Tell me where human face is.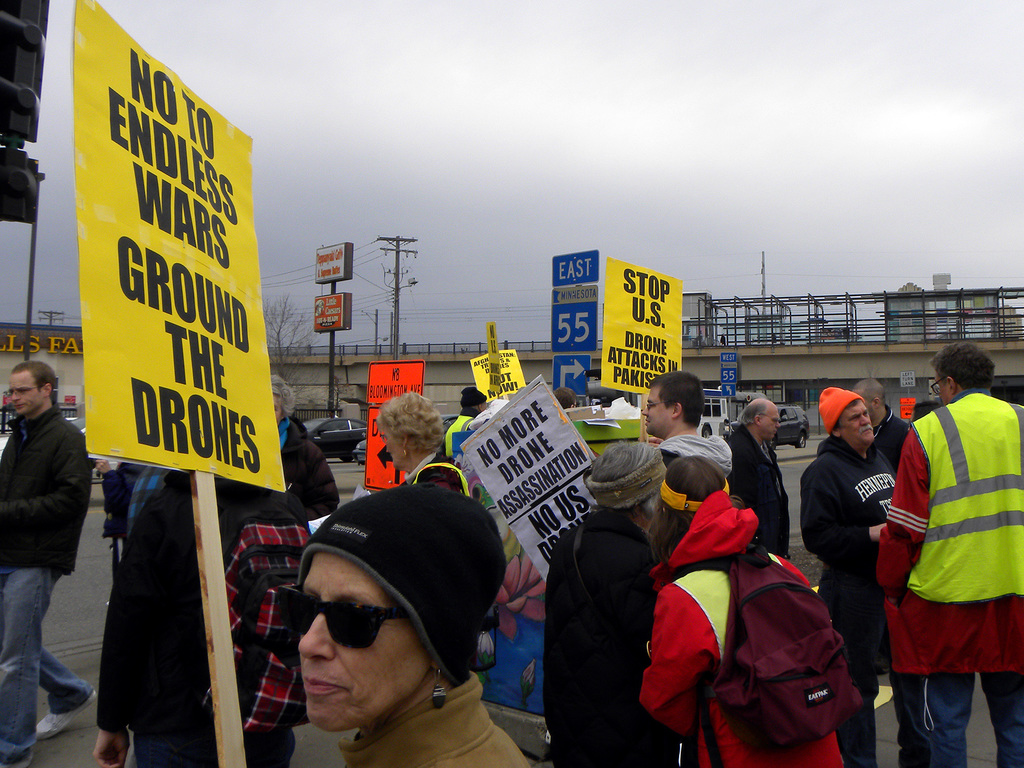
human face is at locate(935, 372, 948, 404).
